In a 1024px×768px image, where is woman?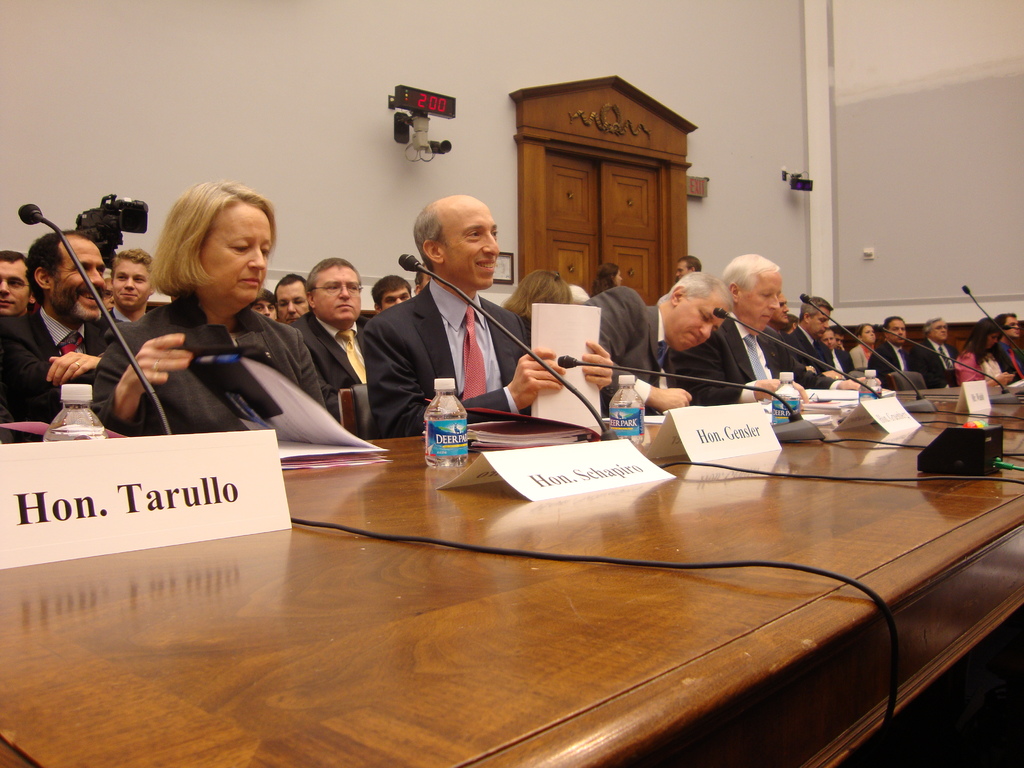
region(492, 268, 566, 322).
